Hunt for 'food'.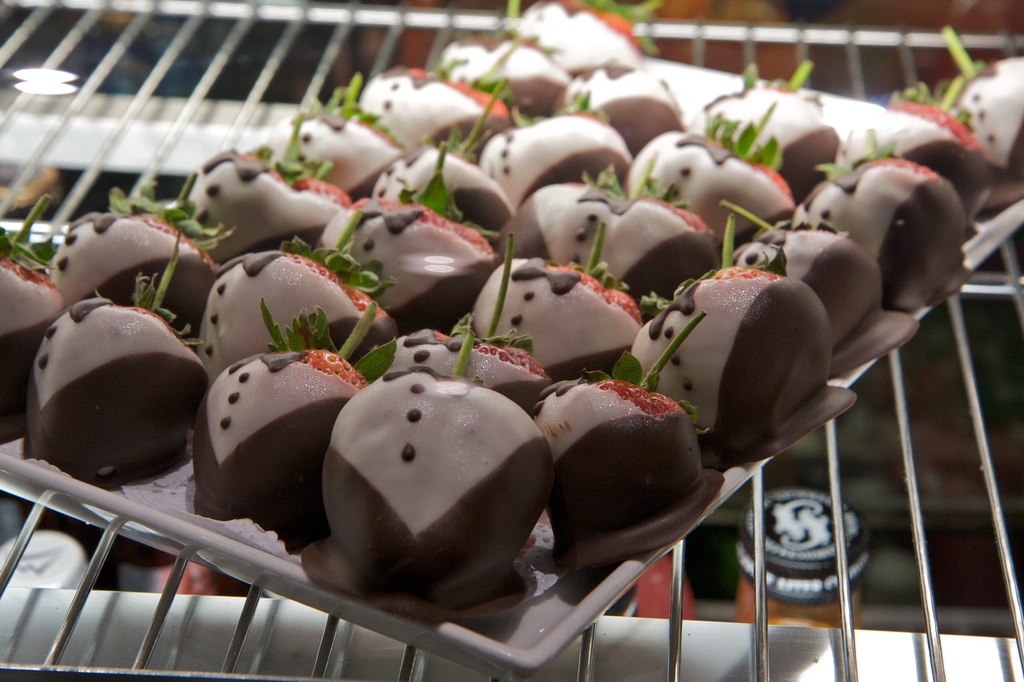
Hunted down at bbox=[497, 181, 724, 321].
